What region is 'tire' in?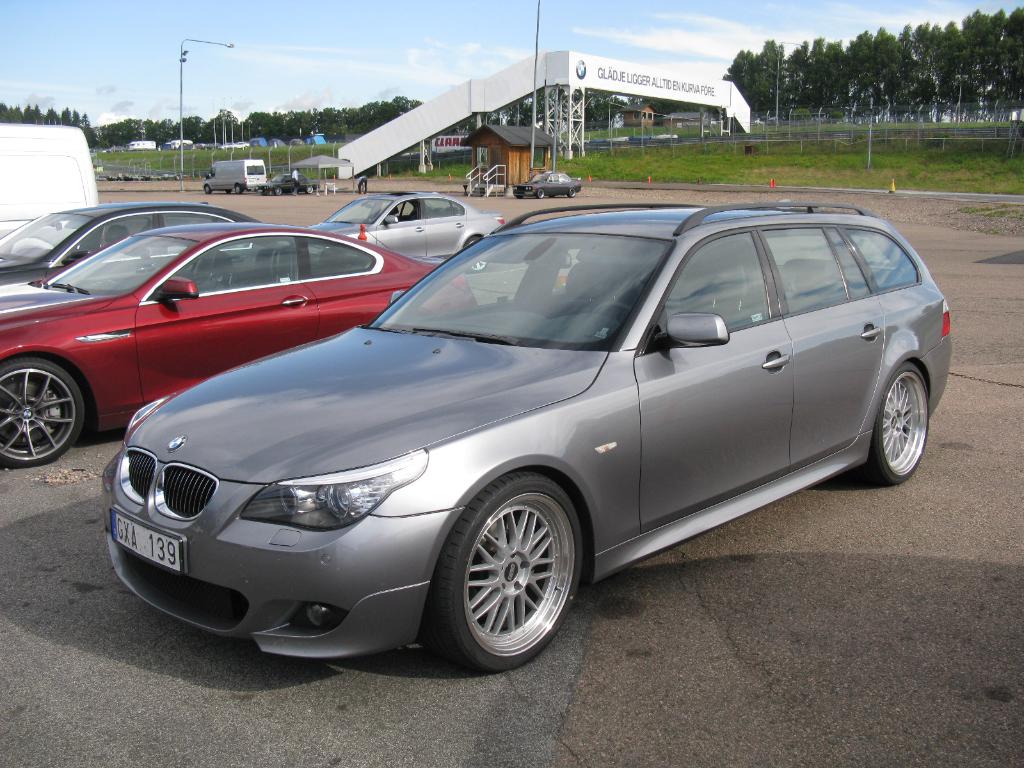
{"left": 275, "top": 187, "right": 280, "bottom": 193}.
